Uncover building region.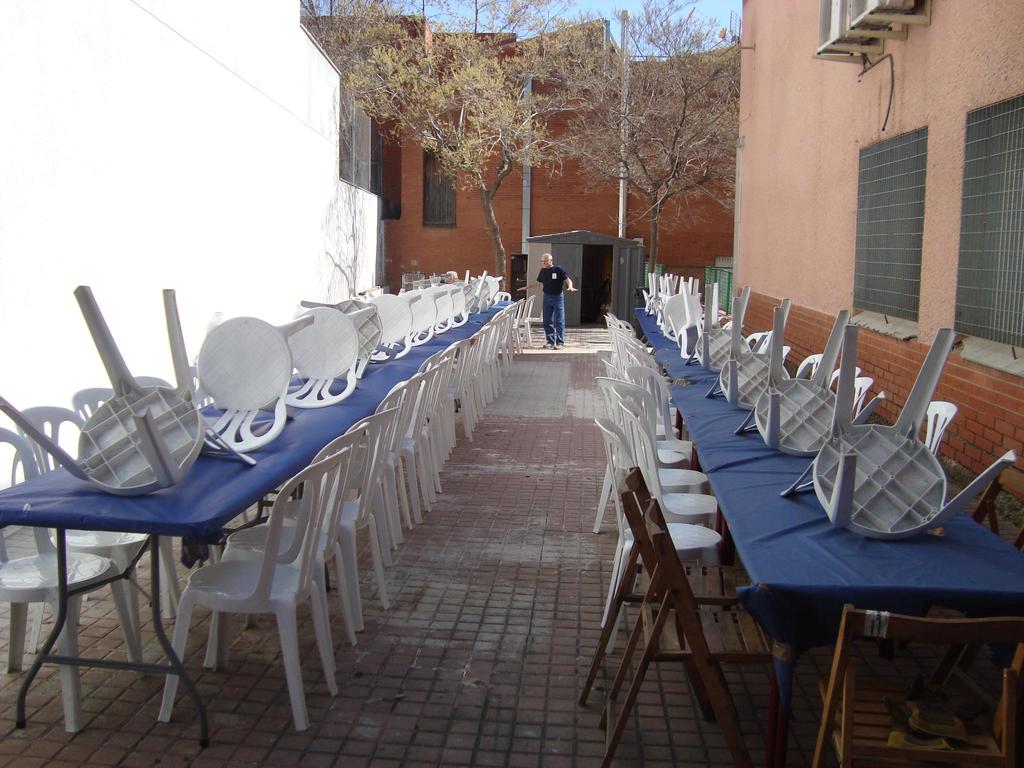
Uncovered: <box>0,0,380,541</box>.
